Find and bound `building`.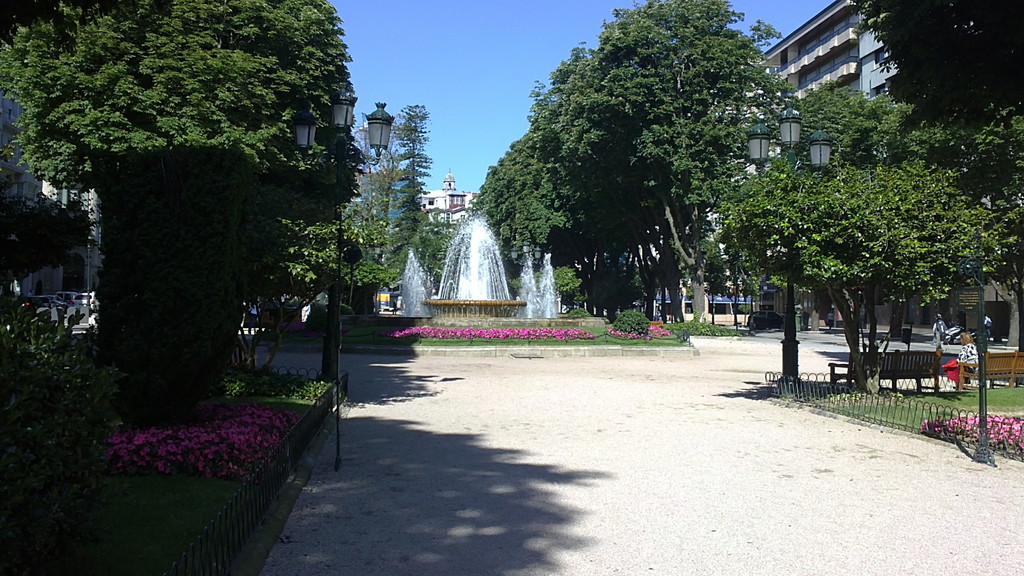
Bound: [left=709, top=0, right=916, bottom=317].
